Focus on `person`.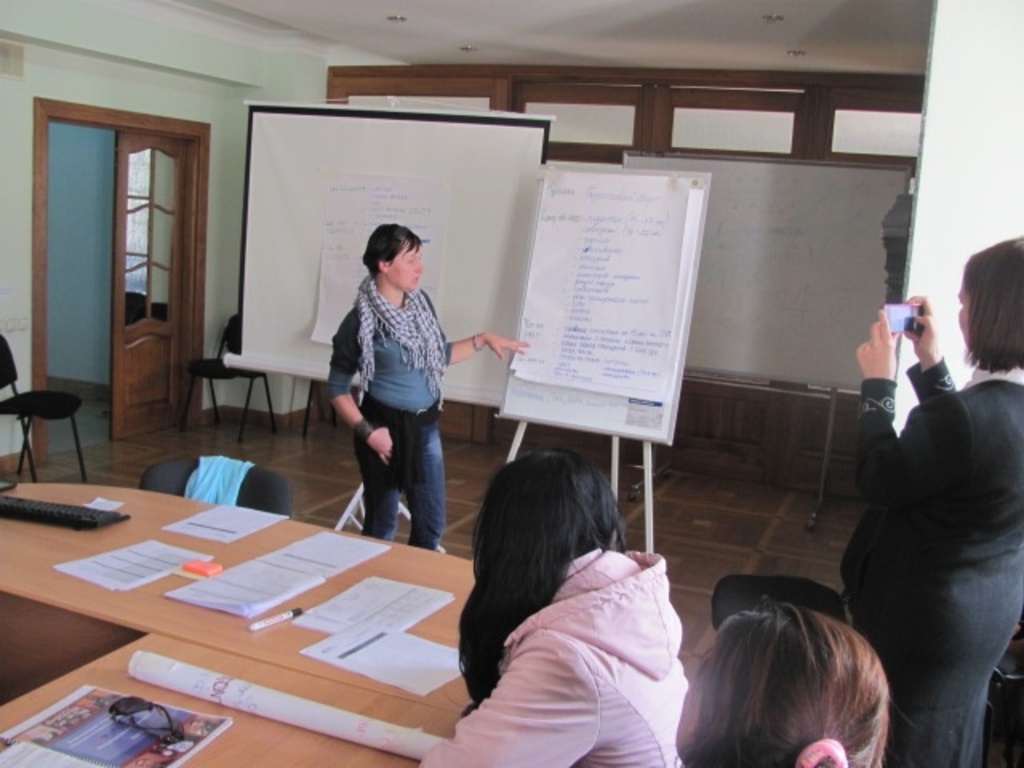
Focused at box(416, 442, 693, 766).
